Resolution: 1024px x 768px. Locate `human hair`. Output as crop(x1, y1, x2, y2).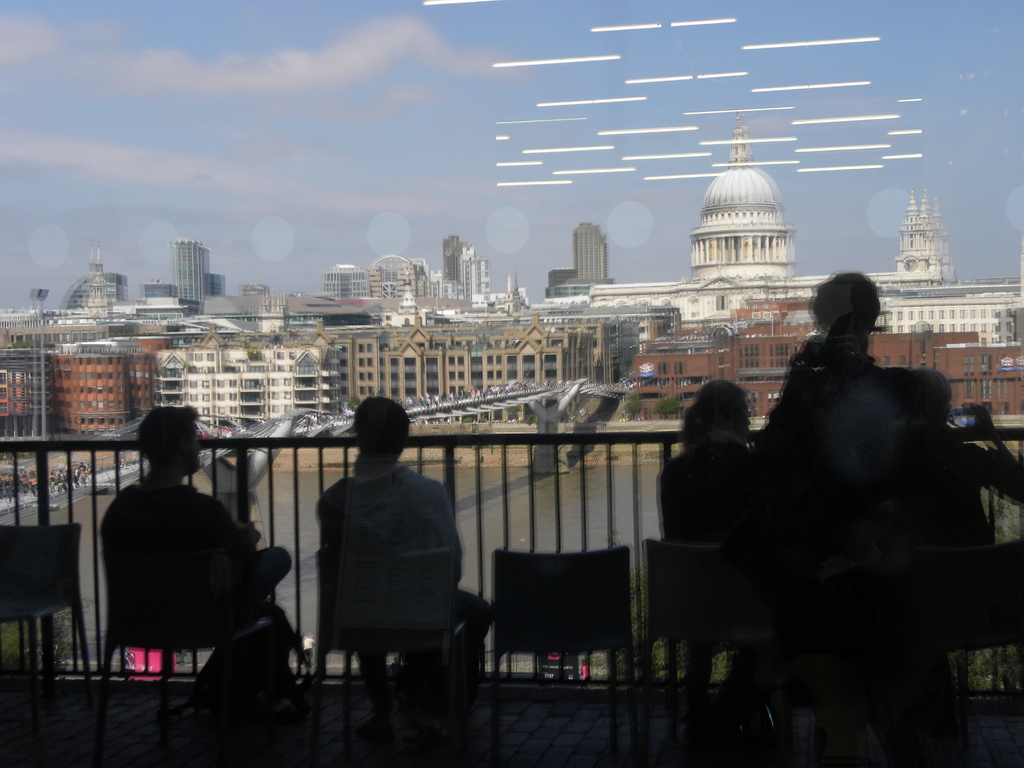
crop(138, 403, 197, 468).
